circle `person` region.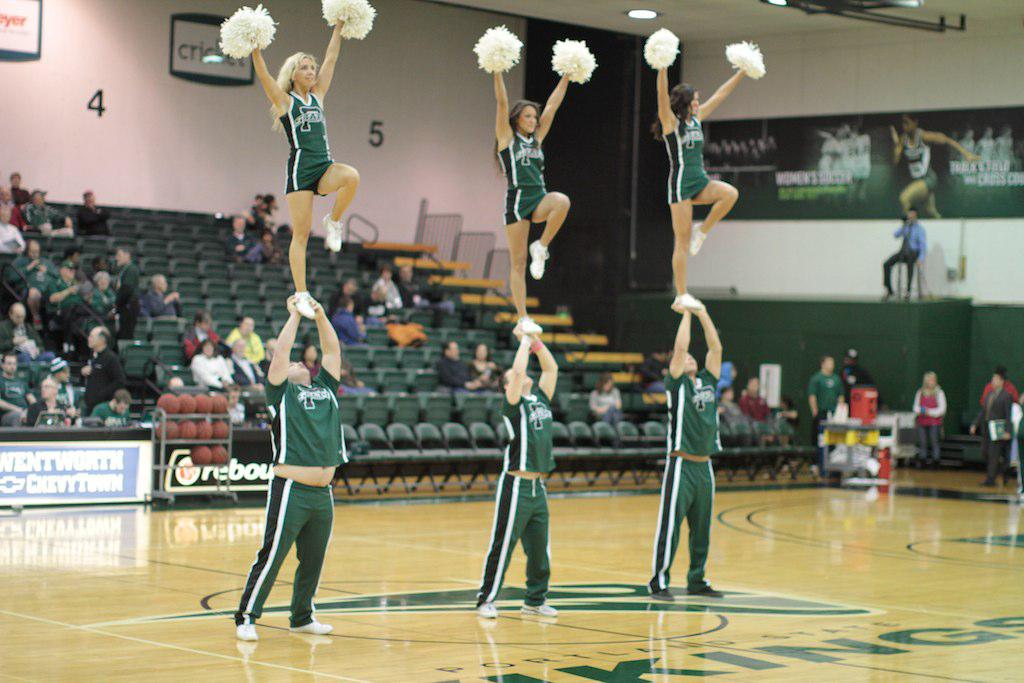
Region: [647, 295, 727, 599].
